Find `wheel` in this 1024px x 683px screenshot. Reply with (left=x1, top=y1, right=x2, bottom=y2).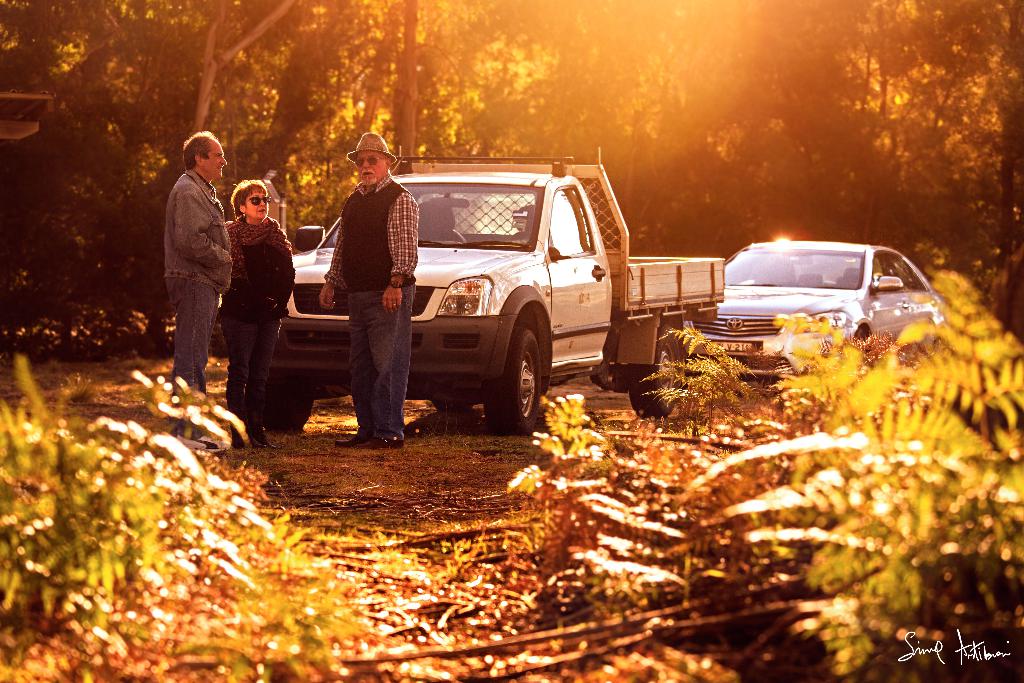
(left=475, top=328, right=545, bottom=433).
